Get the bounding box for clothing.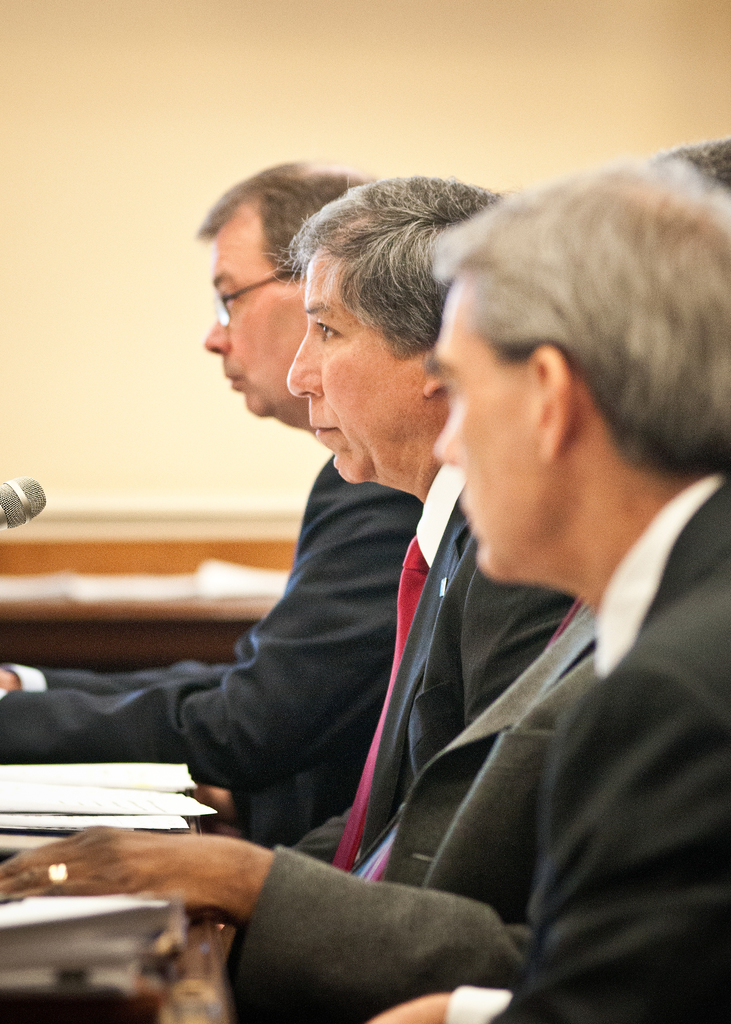
0 449 422 844.
